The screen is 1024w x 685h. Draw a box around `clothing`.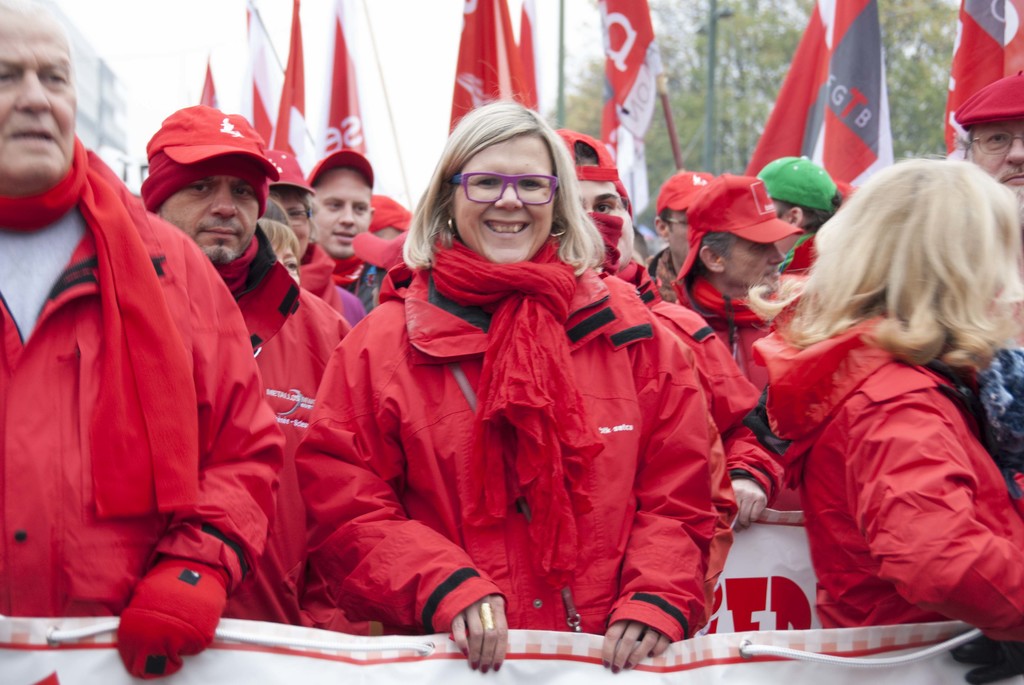
<region>294, 239, 366, 327</region>.
